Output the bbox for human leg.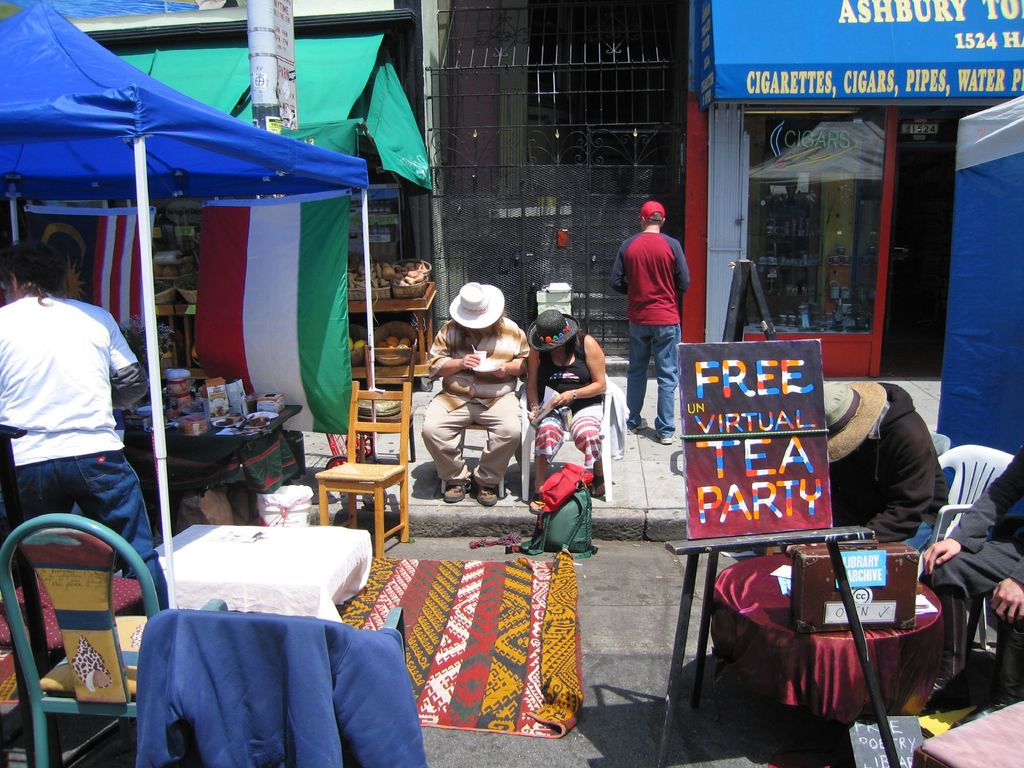
x1=422, y1=391, x2=473, y2=501.
